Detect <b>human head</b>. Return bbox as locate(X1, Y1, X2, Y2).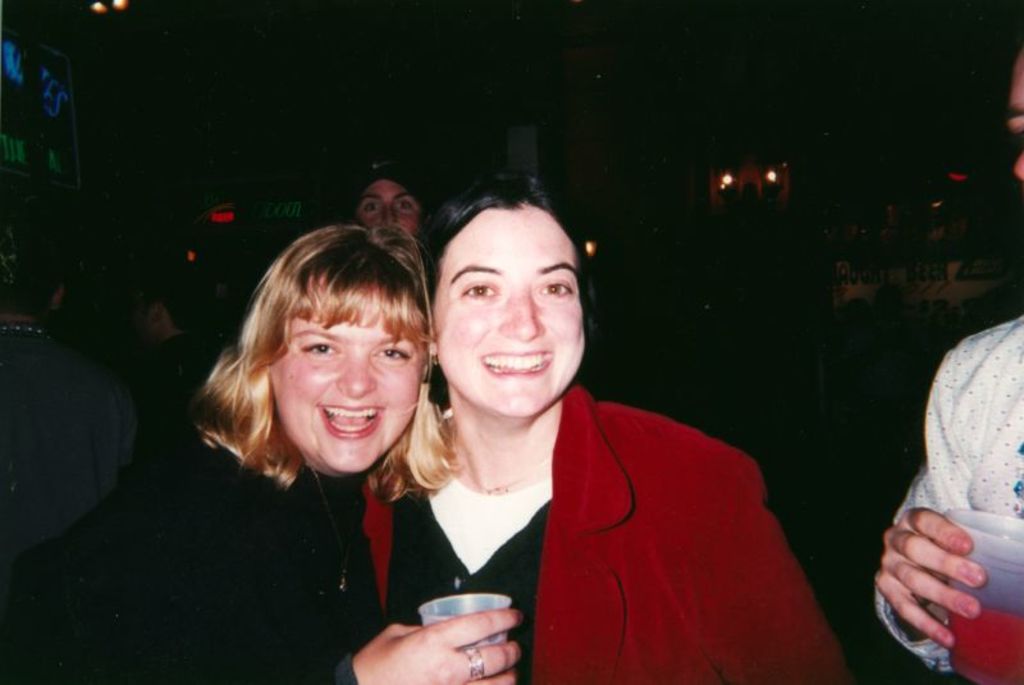
locate(351, 163, 430, 252).
